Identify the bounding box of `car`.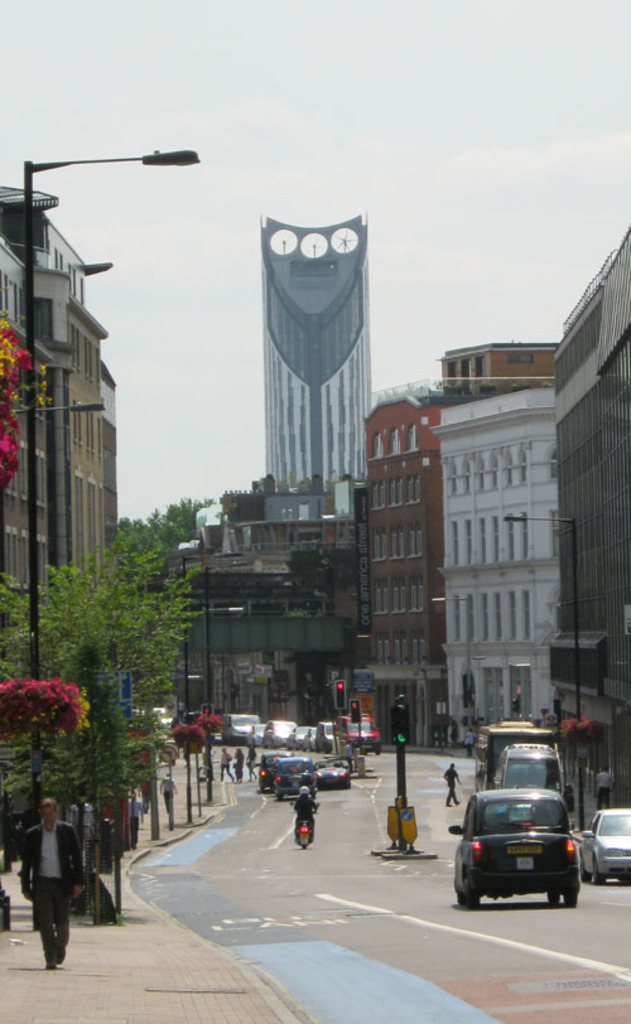
bbox=[261, 714, 304, 752].
